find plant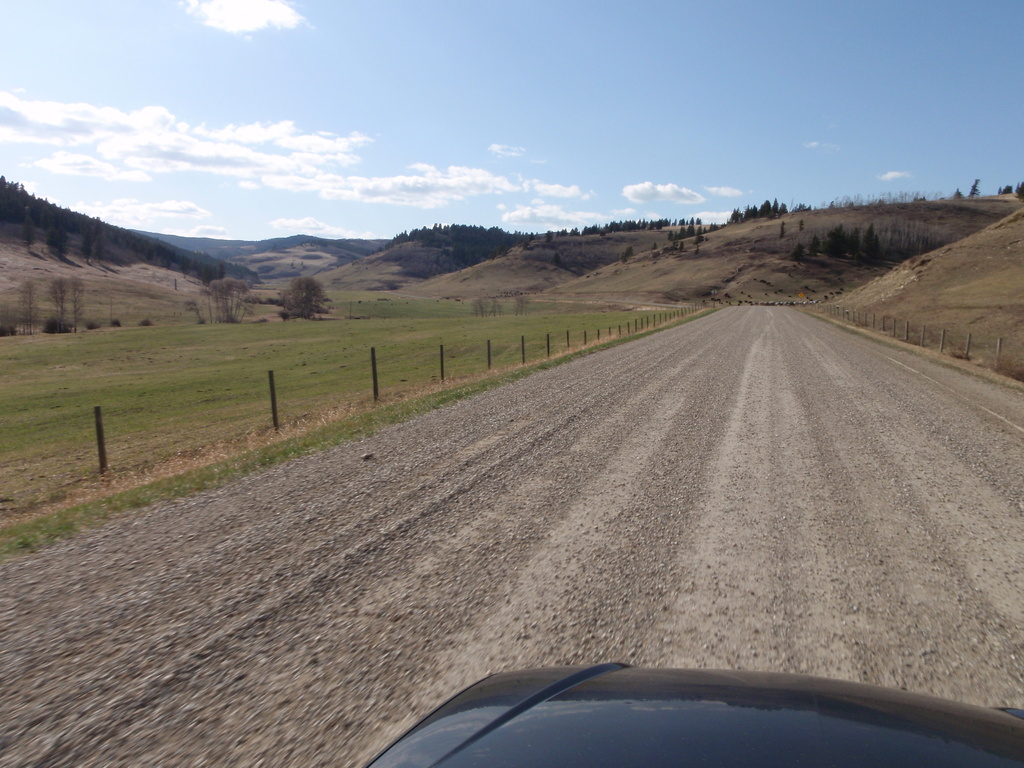
140:319:166:331
